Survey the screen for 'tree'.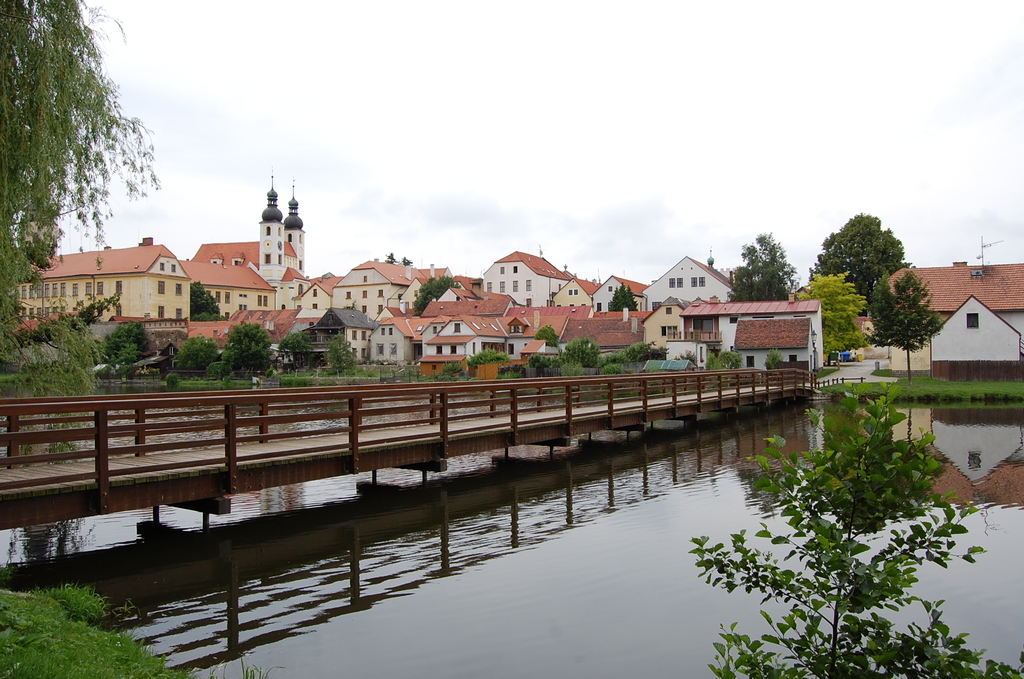
Survey found: 806:209:909:312.
